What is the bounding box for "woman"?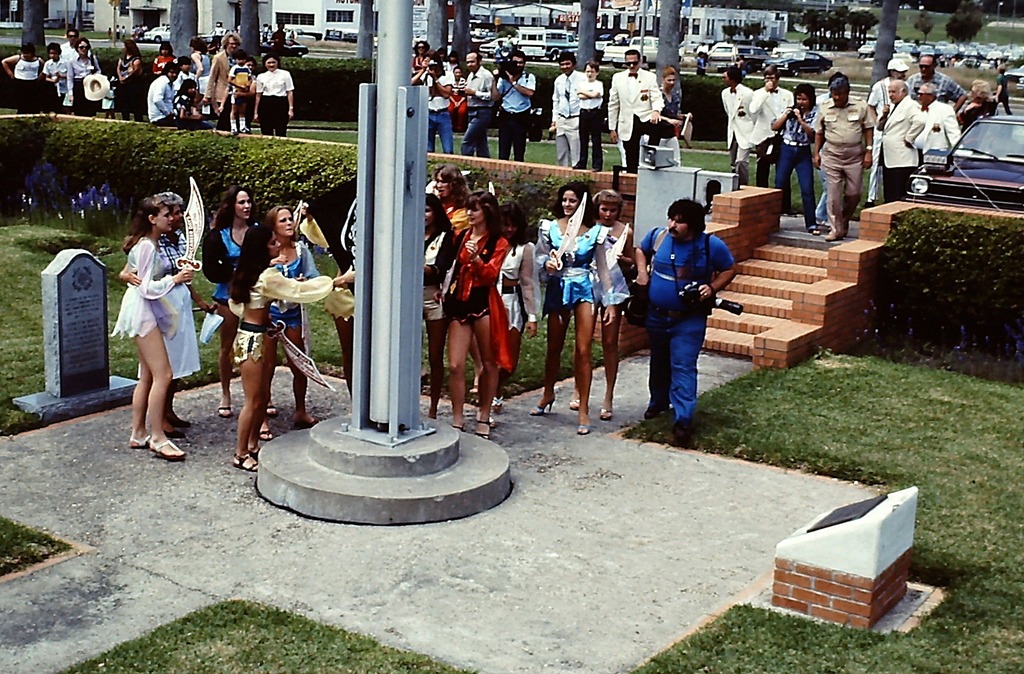
[x1=184, y1=29, x2=211, y2=105].
